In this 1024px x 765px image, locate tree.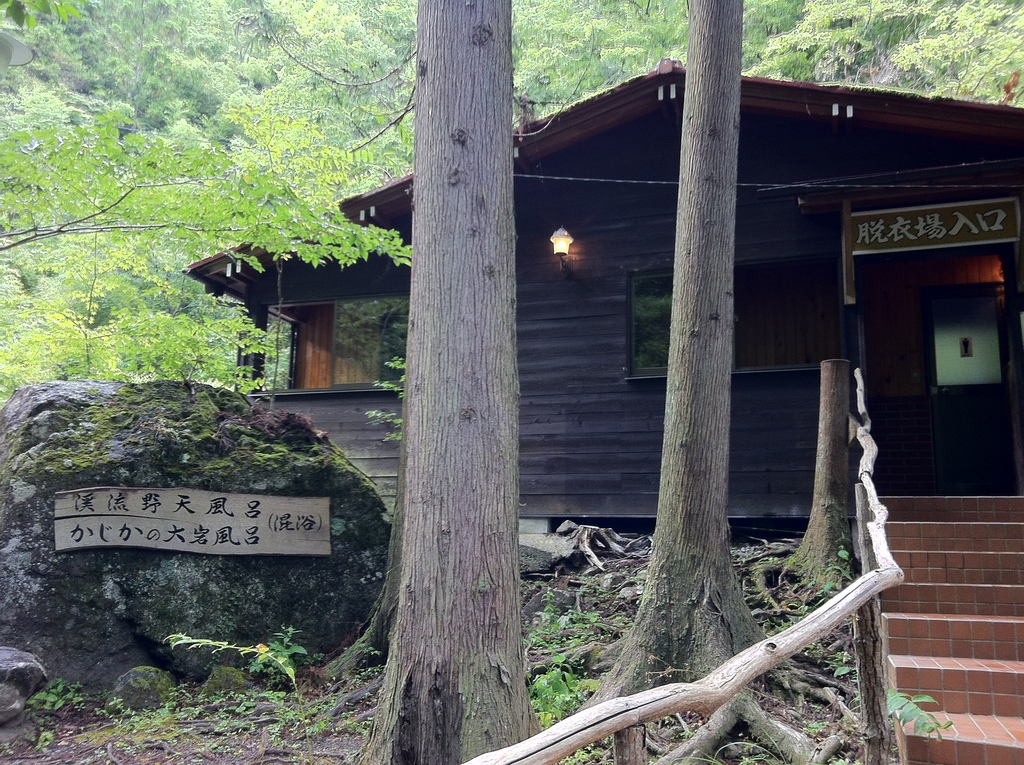
Bounding box: bbox=(258, 0, 589, 764).
